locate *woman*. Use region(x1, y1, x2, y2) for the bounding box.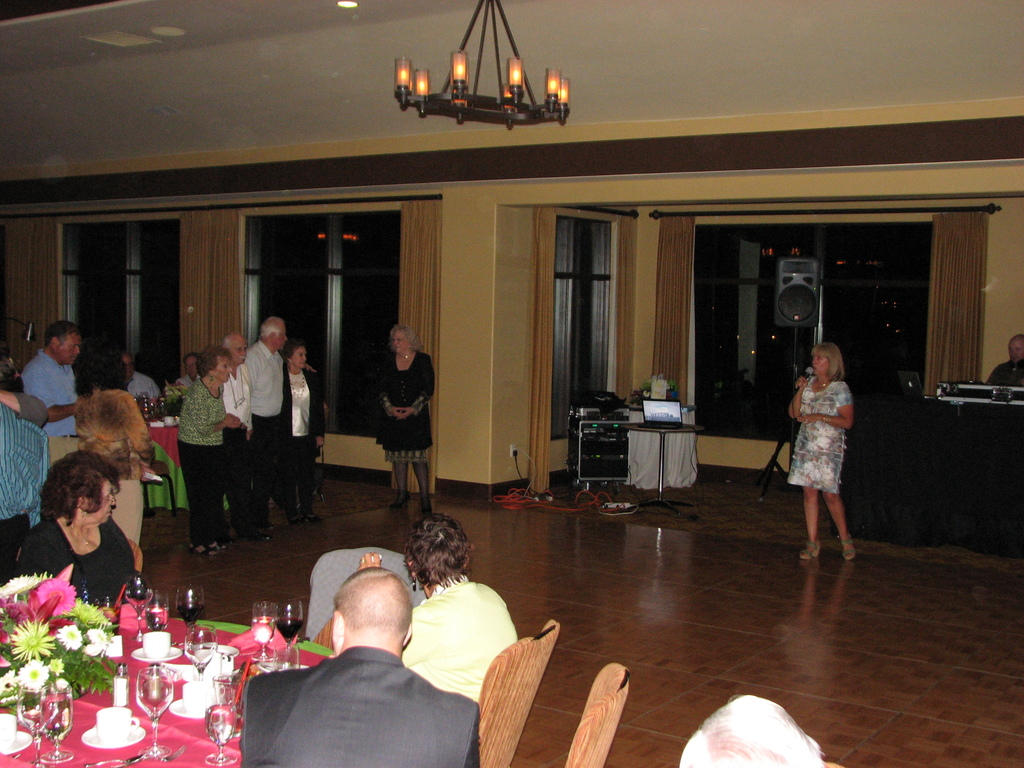
region(273, 340, 333, 523).
